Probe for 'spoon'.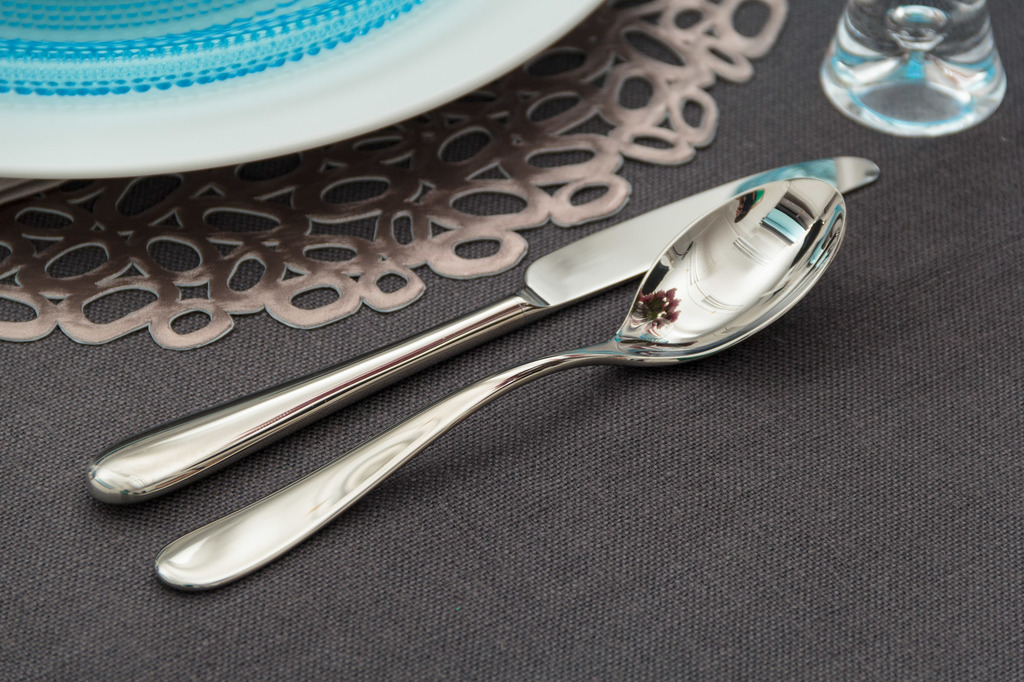
Probe result: box=[150, 177, 849, 591].
